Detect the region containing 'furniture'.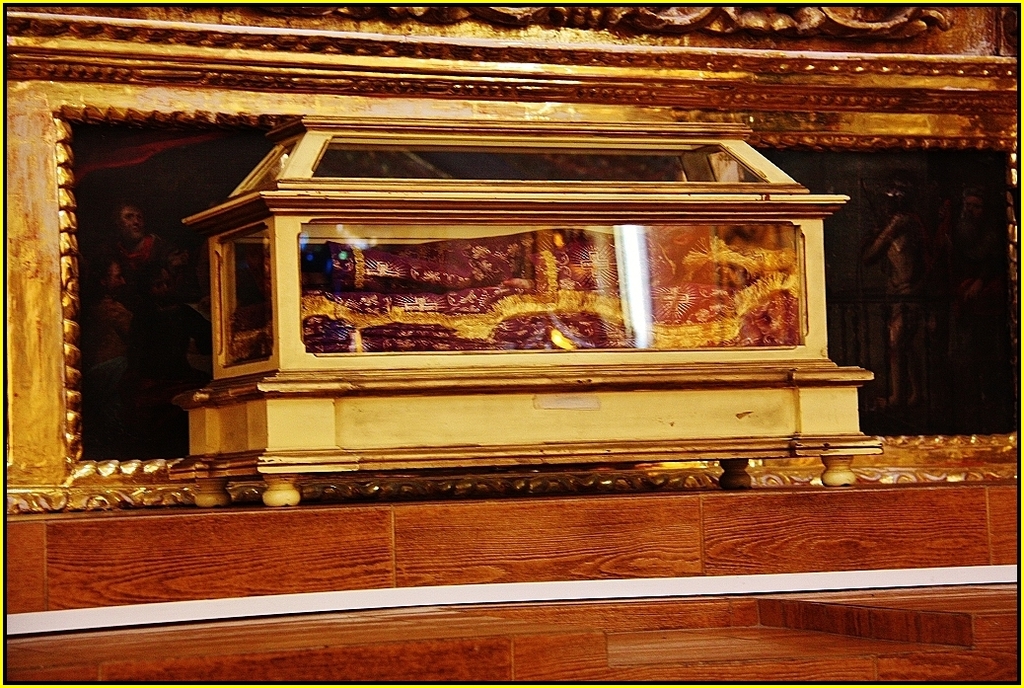
l=0, t=4, r=1023, b=687.
